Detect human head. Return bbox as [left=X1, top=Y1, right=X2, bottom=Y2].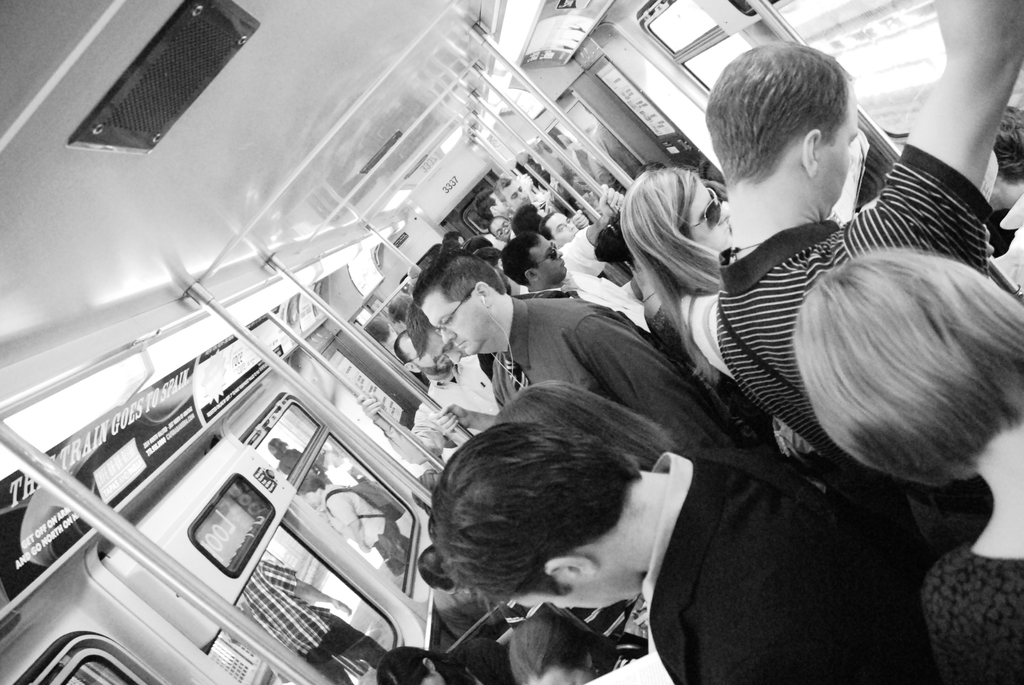
[left=268, top=432, right=292, bottom=461].
